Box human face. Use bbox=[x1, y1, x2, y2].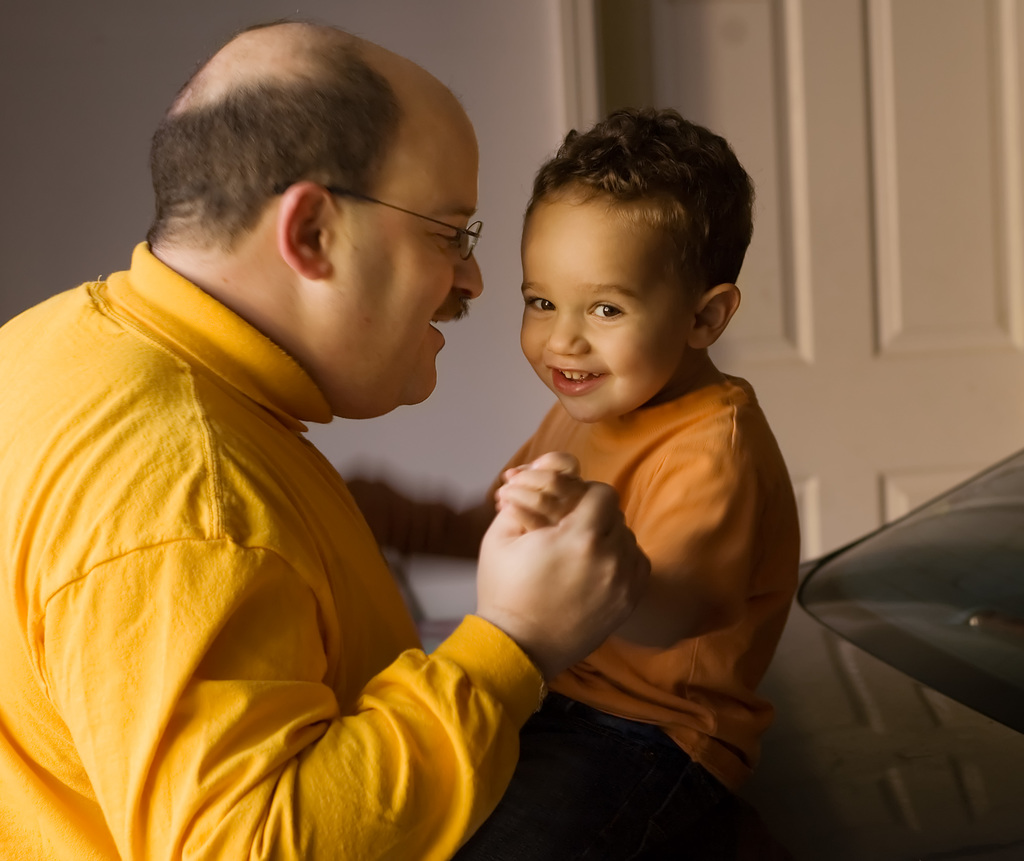
bbox=[520, 182, 694, 418].
